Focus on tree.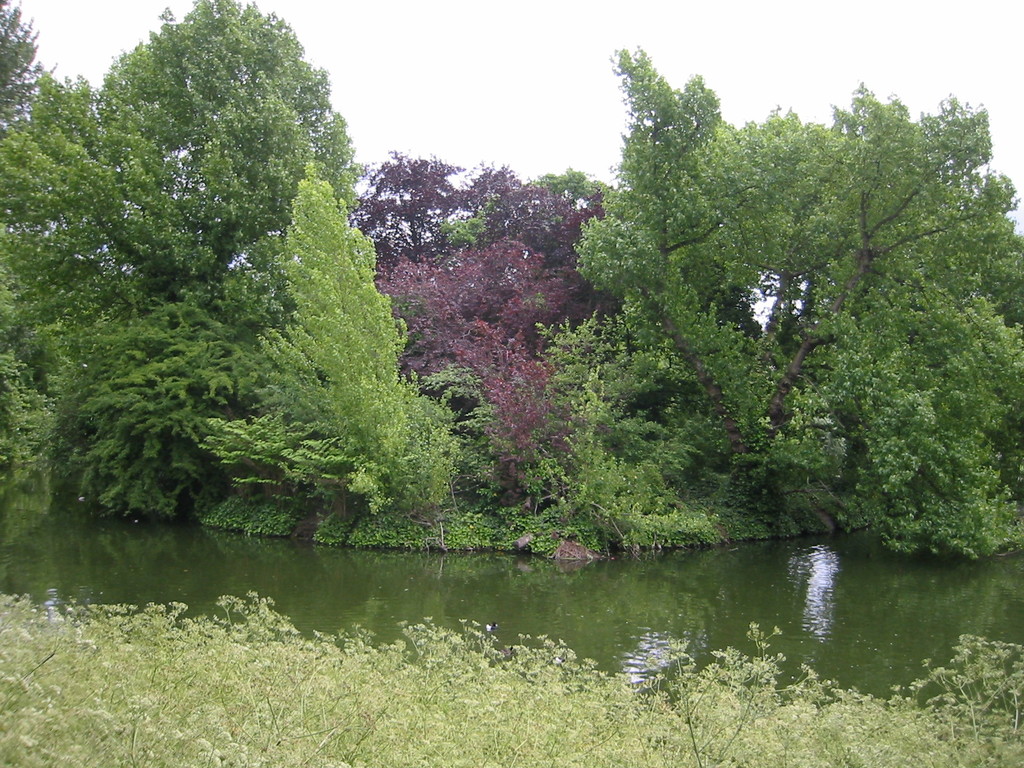
Focused at <bbox>562, 35, 1023, 569</bbox>.
